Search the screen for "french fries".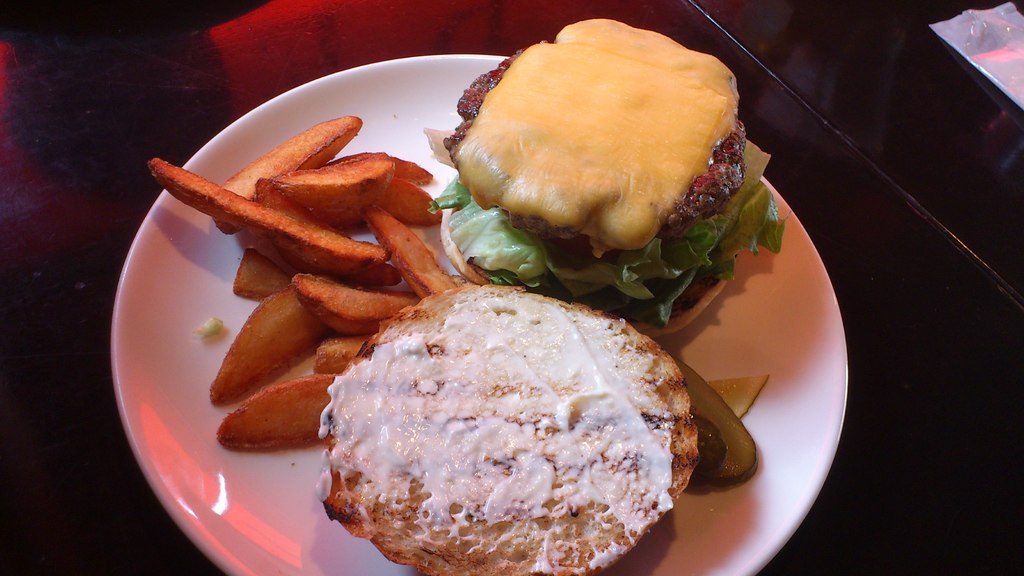
Found at [x1=285, y1=275, x2=418, y2=329].
